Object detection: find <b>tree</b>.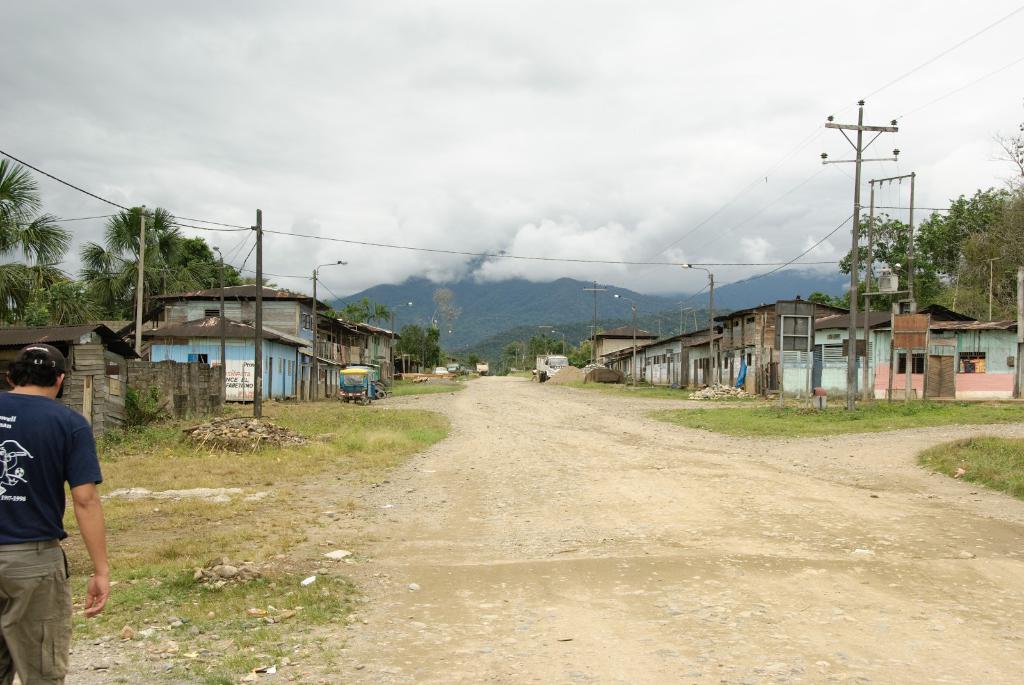
<box>915,181,1012,295</box>.
